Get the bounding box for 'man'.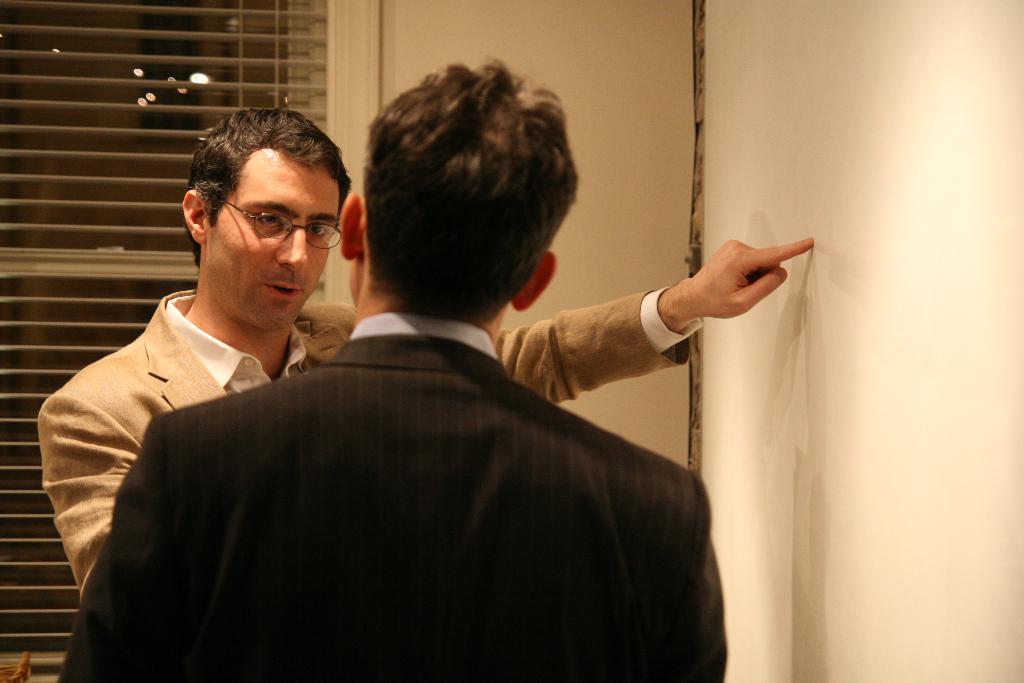
<bbox>33, 104, 816, 620</bbox>.
